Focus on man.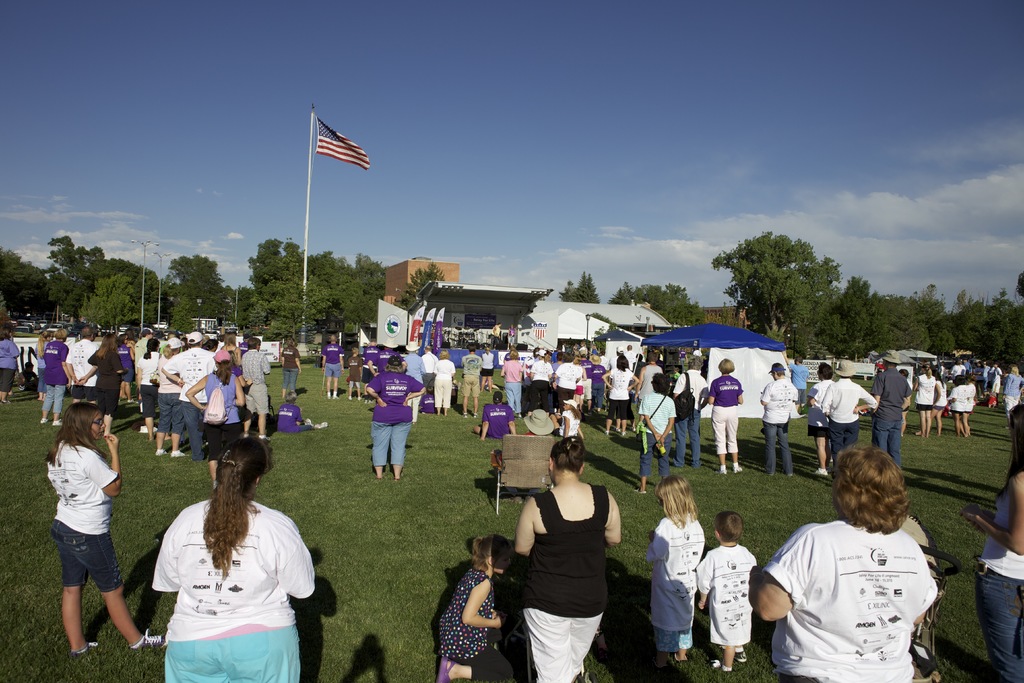
Focused at select_region(780, 349, 812, 415).
